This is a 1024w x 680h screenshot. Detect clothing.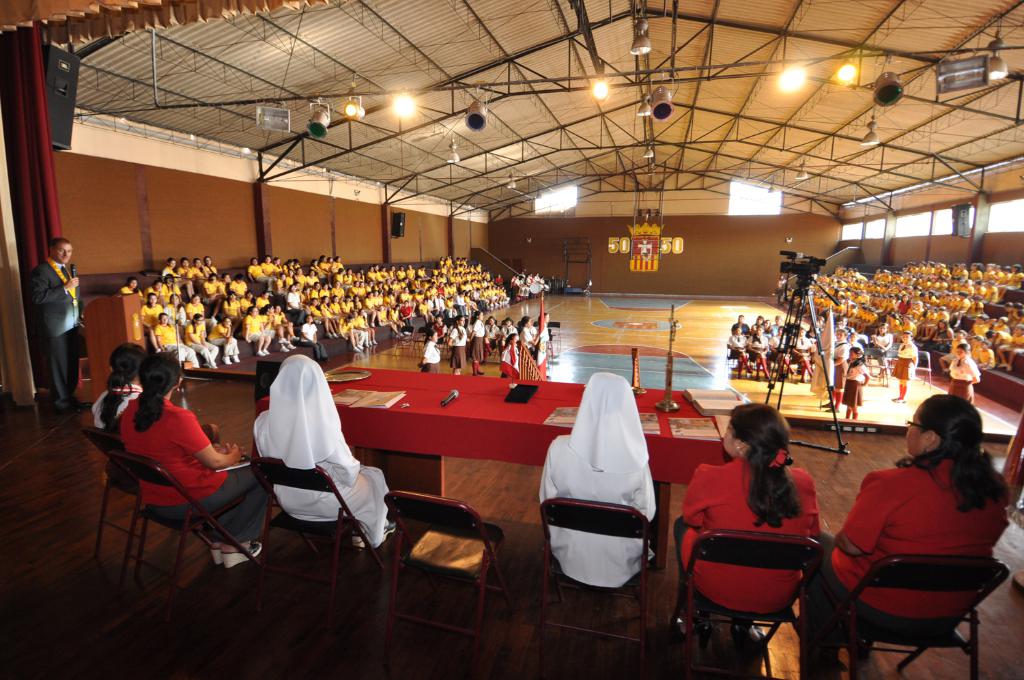
{"x1": 868, "y1": 328, "x2": 894, "y2": 356}.
